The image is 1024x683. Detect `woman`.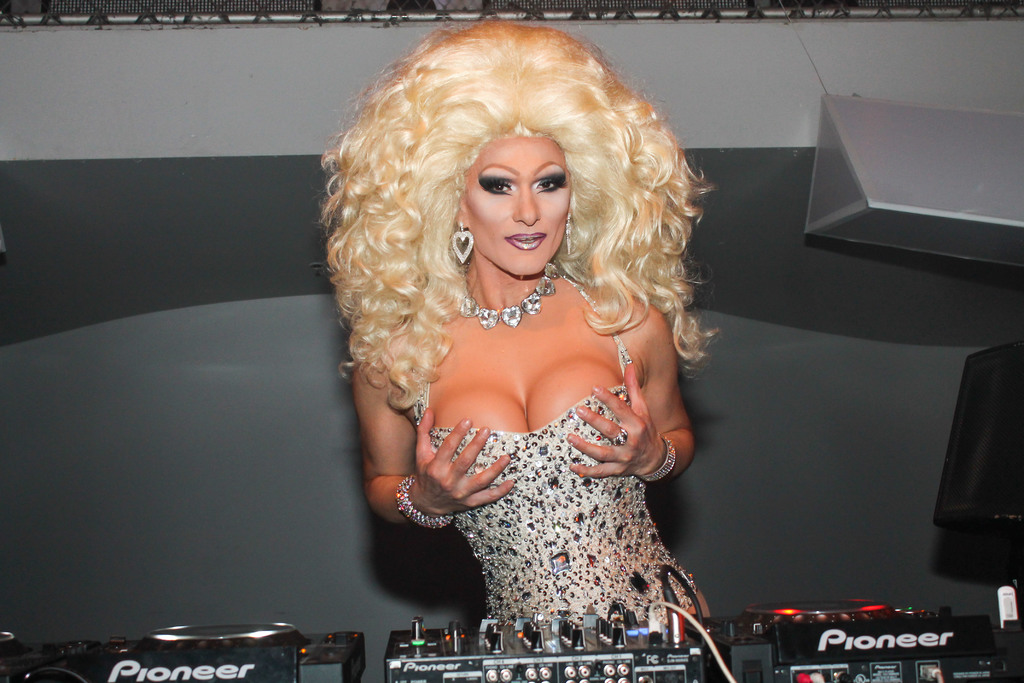
Detection: BBox(298, 29, 760, 662).
